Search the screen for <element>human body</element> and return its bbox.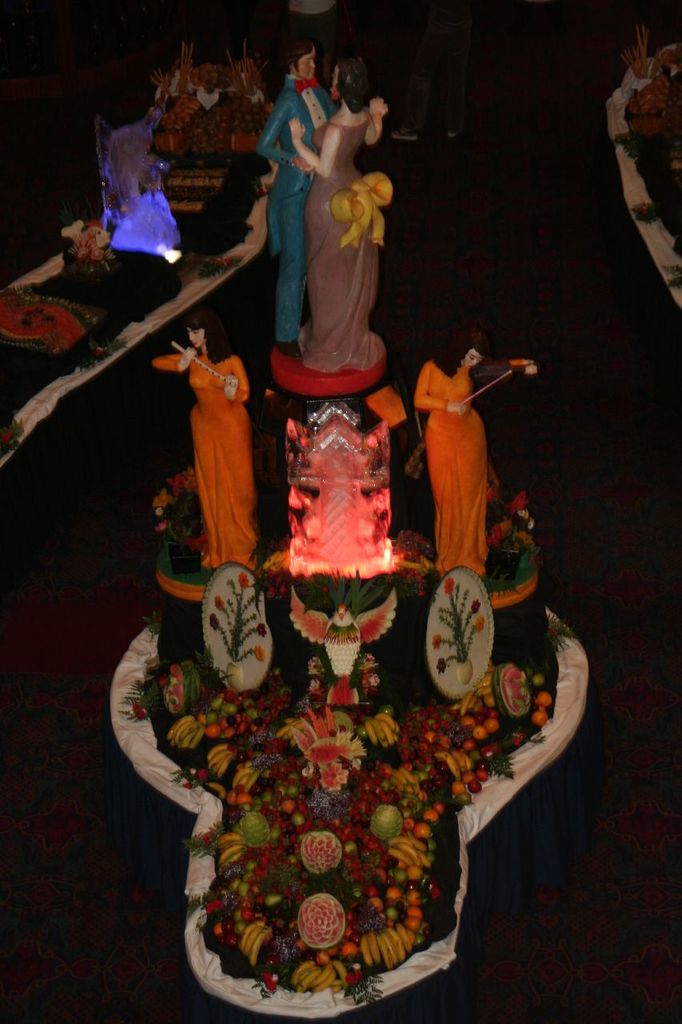
Found: x1=259 y1=43 x2=385 y2=339.
